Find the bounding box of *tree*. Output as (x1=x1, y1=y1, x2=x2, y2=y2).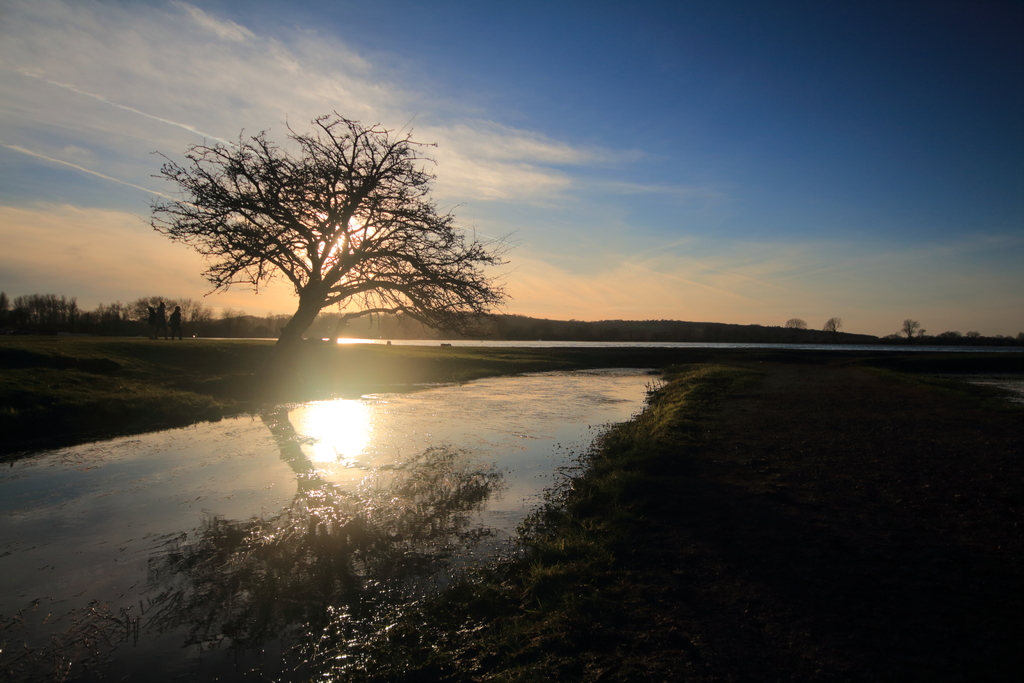
(x1=163, y1=89, x2=490, y2=388).
